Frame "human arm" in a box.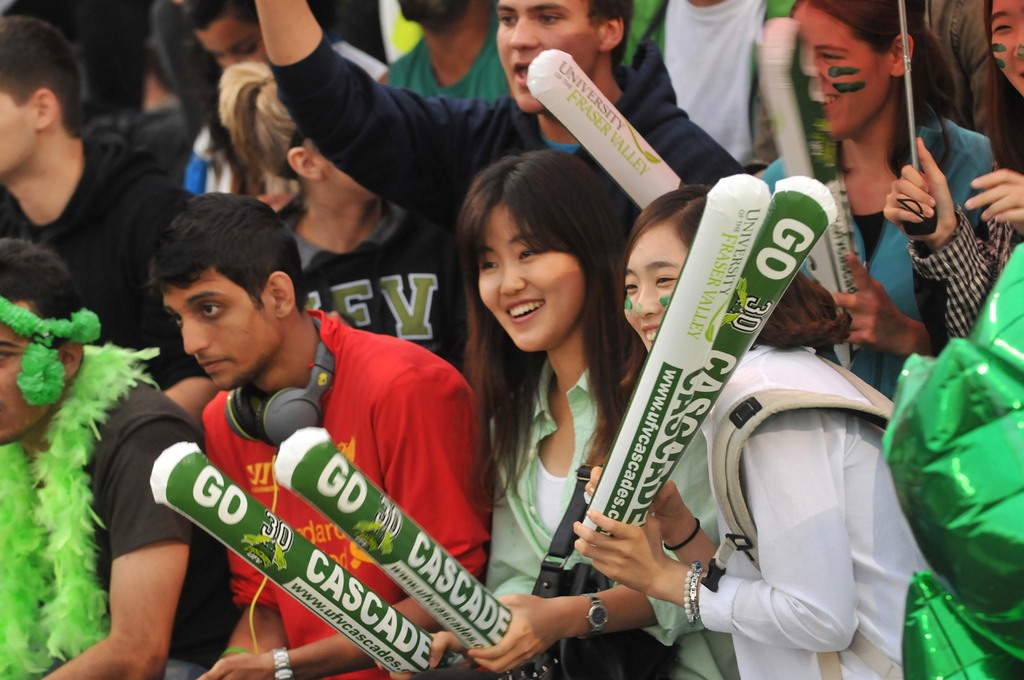
BBox(31, 420, 201, 679).
